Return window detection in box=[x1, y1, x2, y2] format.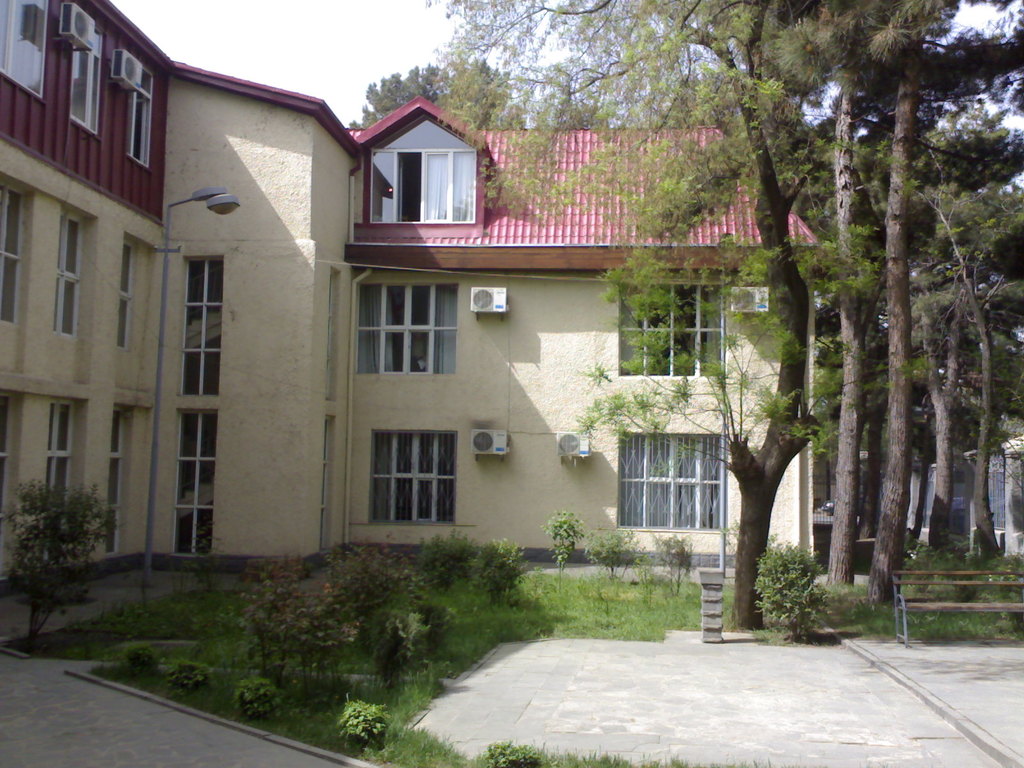
box=[0, 0, 49, 100].
